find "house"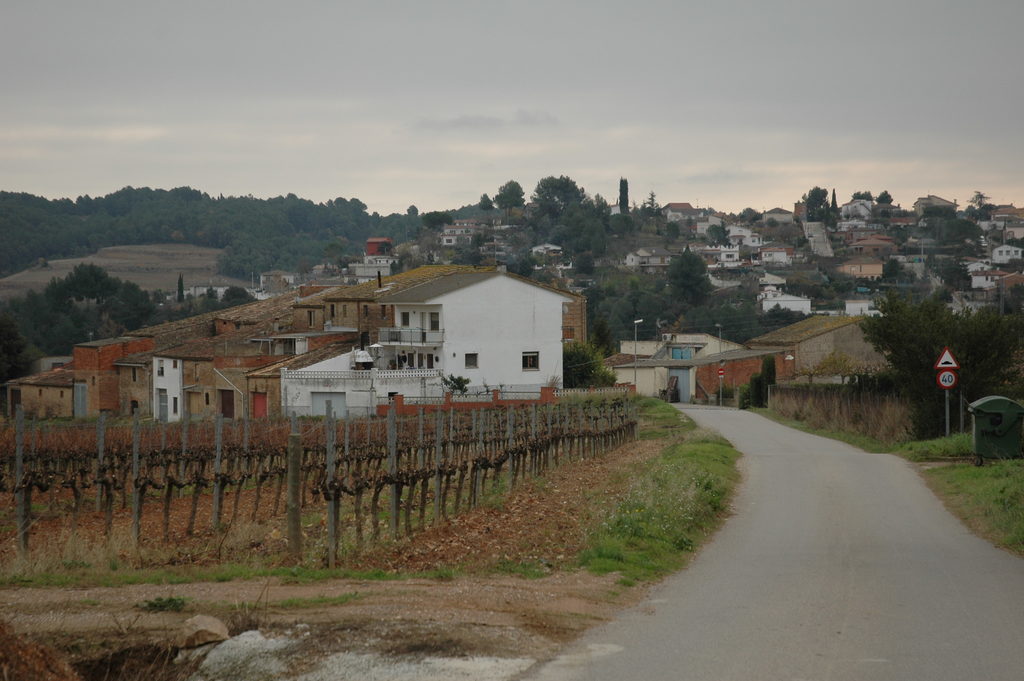
846, 233, 902, 259
